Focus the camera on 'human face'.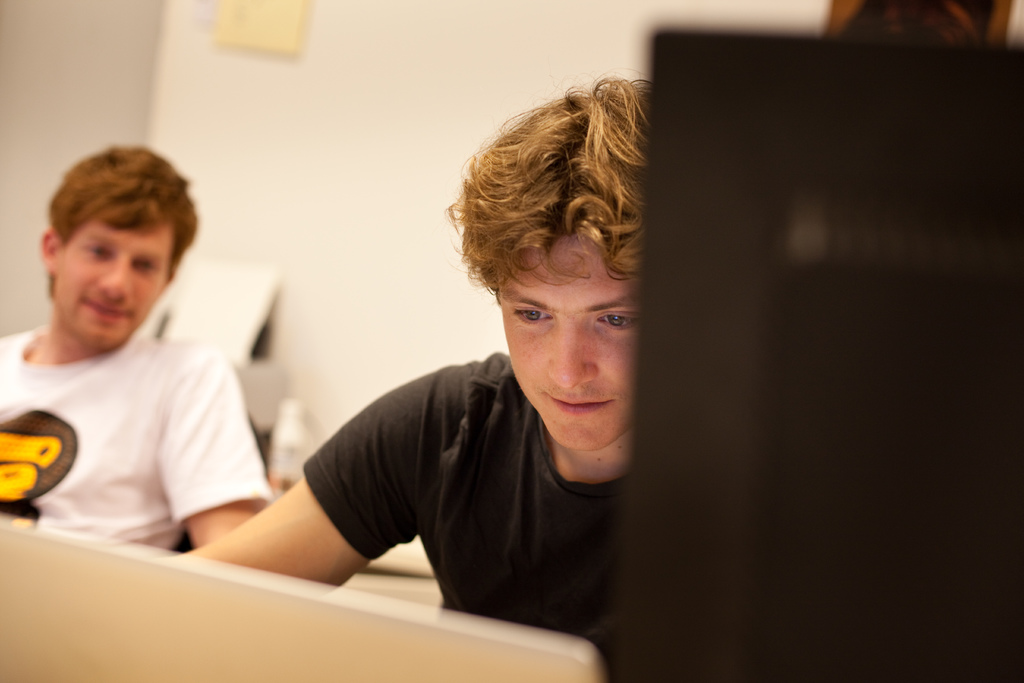
Focus region: <box>45,227,168,352</box>.
